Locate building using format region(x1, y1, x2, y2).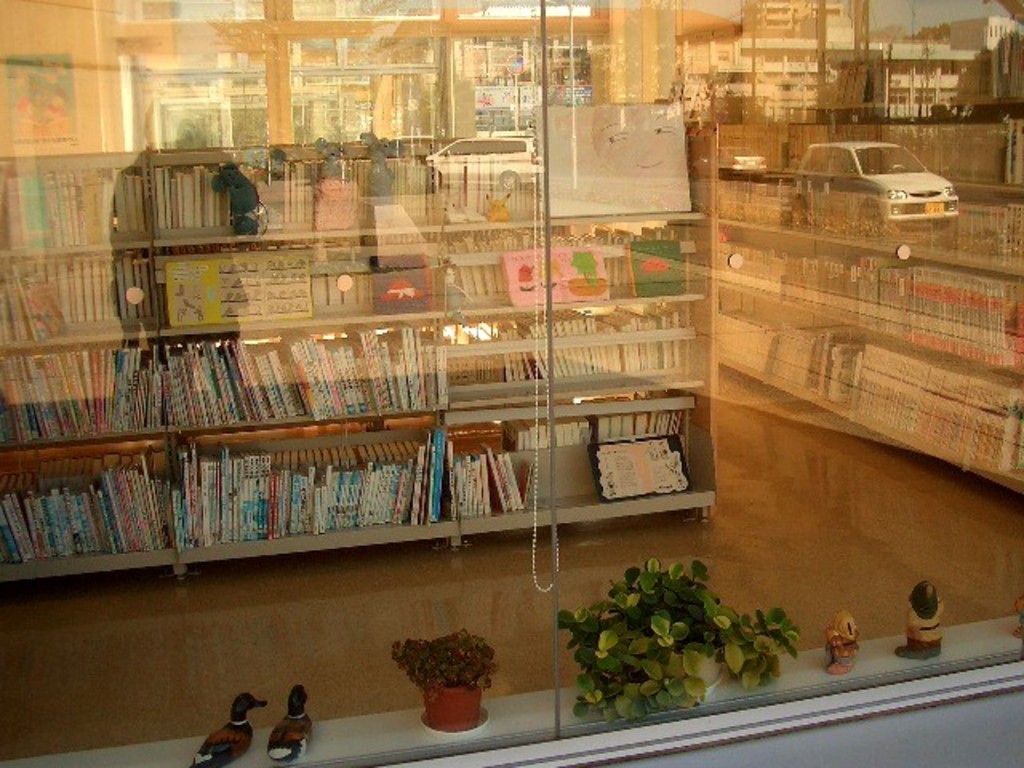
region(115, 0, 1022, 165).
